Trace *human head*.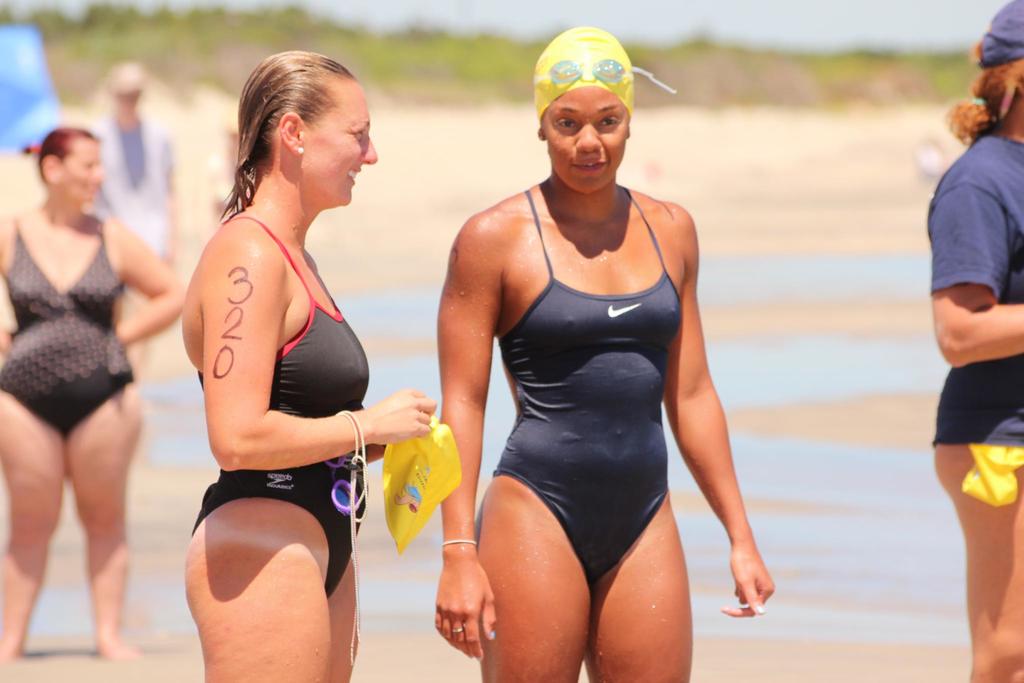
Traced to rect(971, 0, 1023, 119).
